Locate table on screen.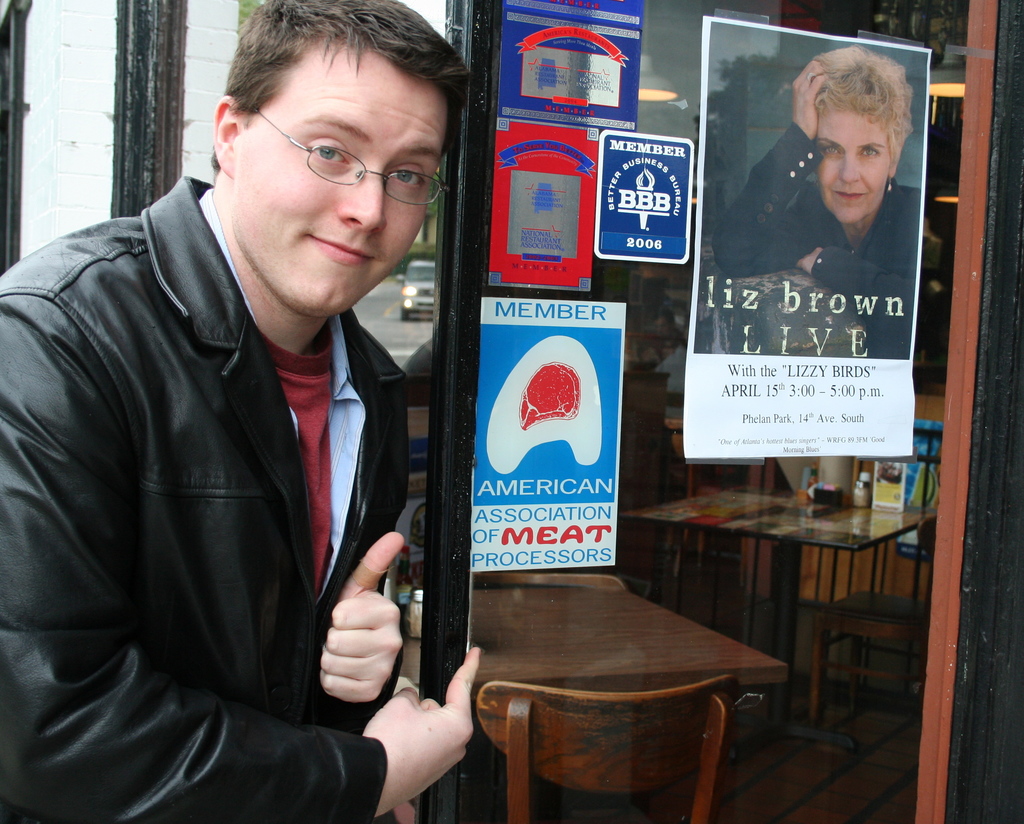
On screen at left=589, top=494, right=936, bottom=778.
